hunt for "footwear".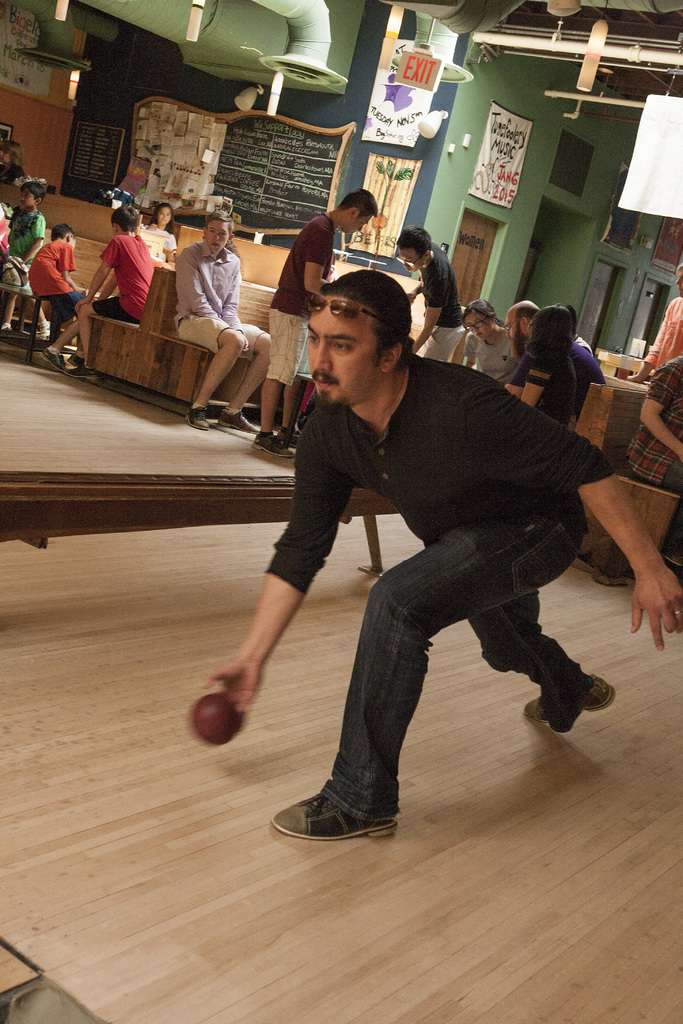
Hunted down at {"x1": 1, "y1": 323, "x2": 12, "y2": 332}.
